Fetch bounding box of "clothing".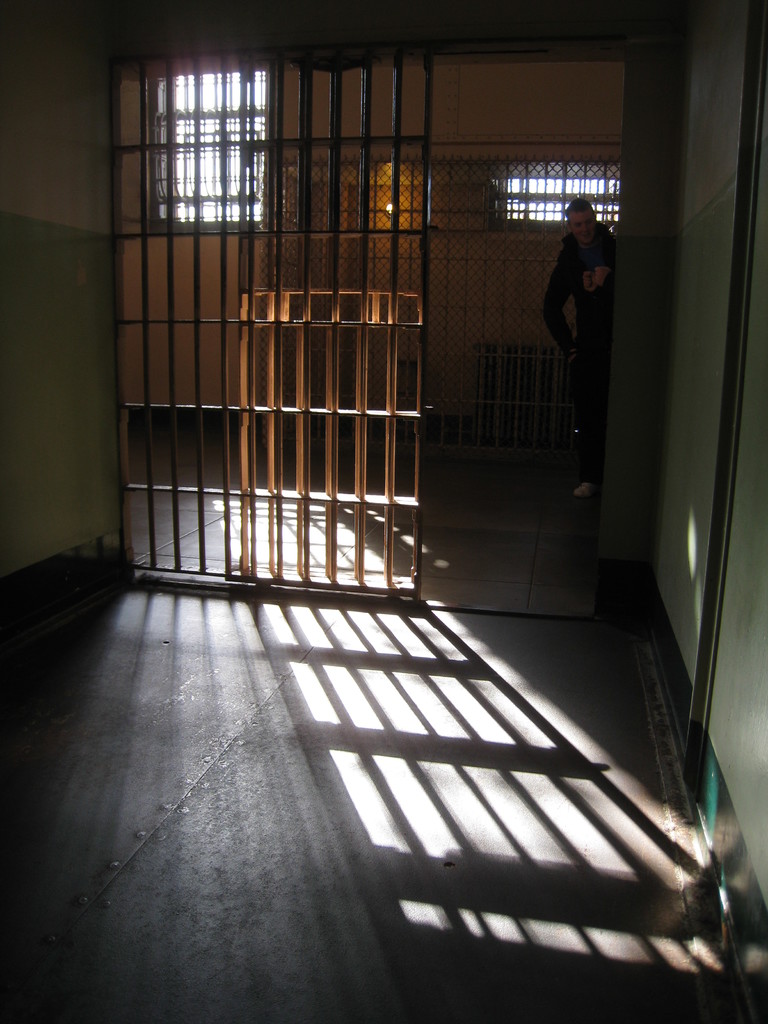
Bbox: [542, 225, 612, 474].
